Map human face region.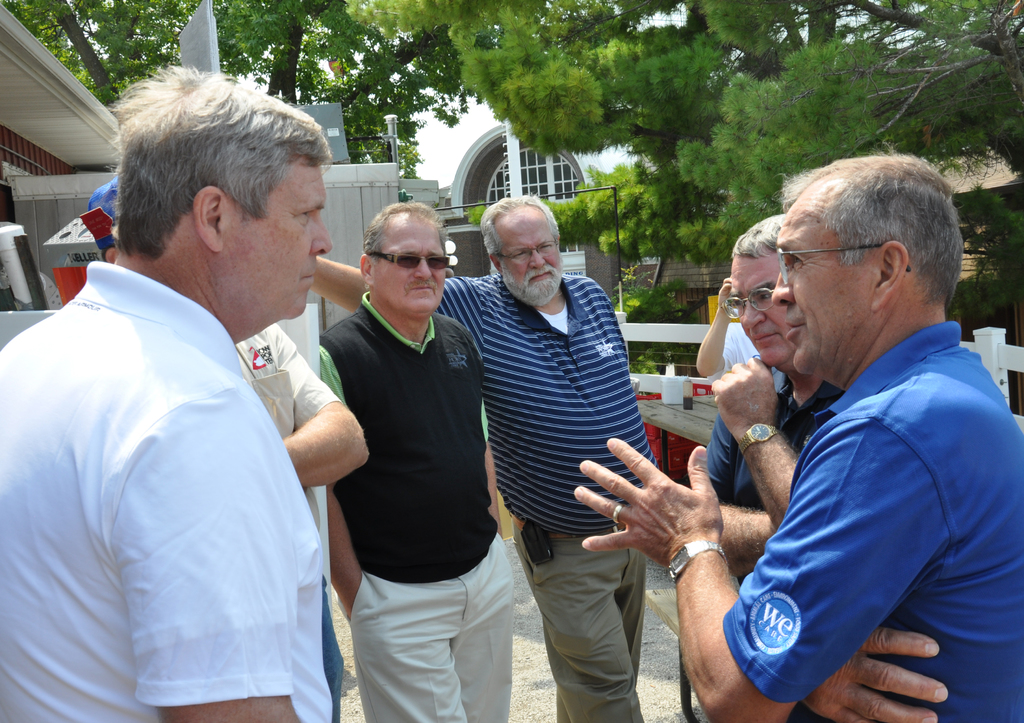
Mapped to box=[224, 155, 330, 326].
